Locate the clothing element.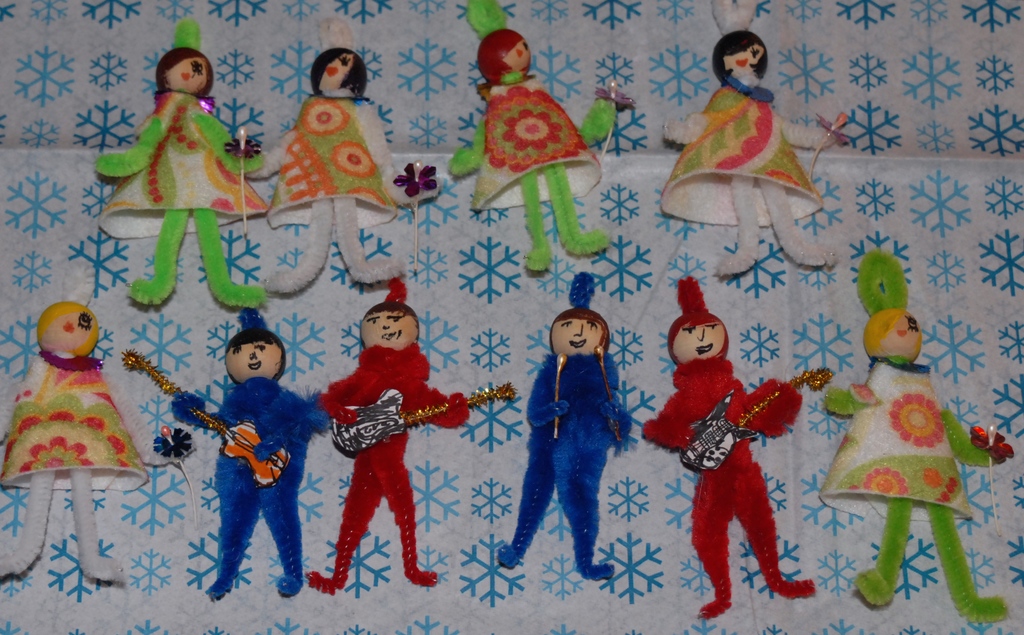
Element bbox: (x1=0, y1=346, x2=151, y2=495).
